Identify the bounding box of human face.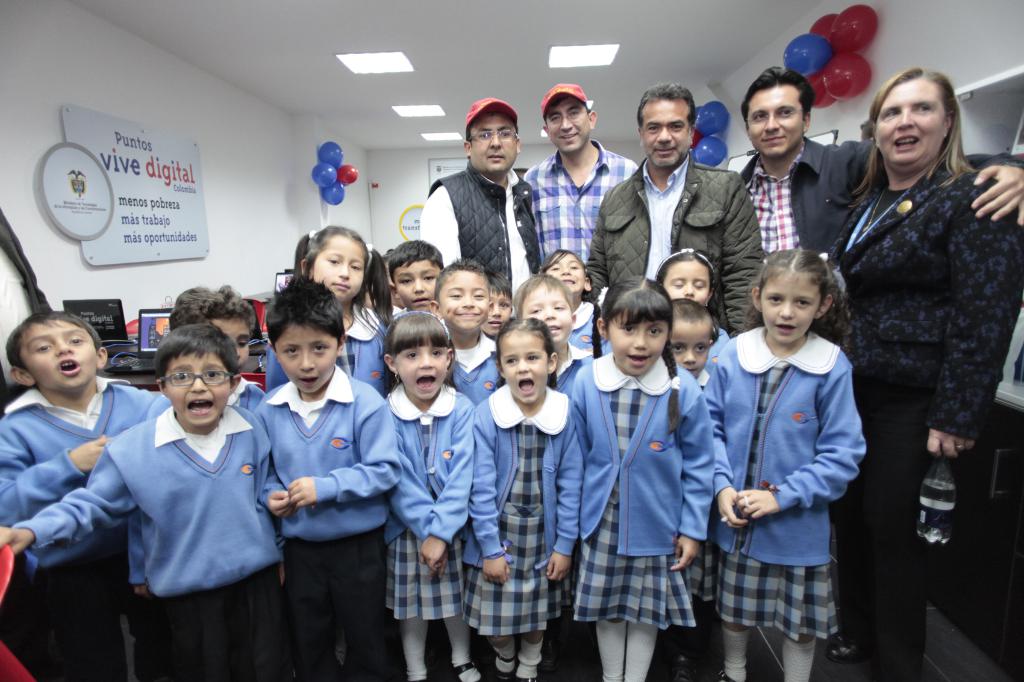
left=400, top=345, right=445, bottom=398.
